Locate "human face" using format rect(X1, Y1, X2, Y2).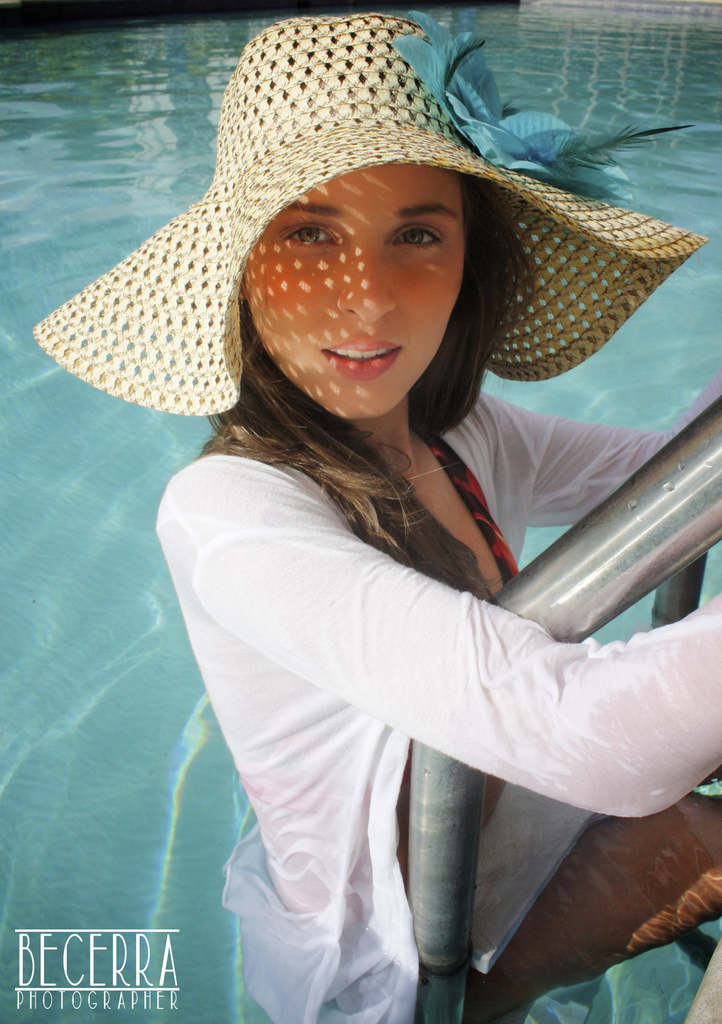
rect(240, 160, 464, 422).
